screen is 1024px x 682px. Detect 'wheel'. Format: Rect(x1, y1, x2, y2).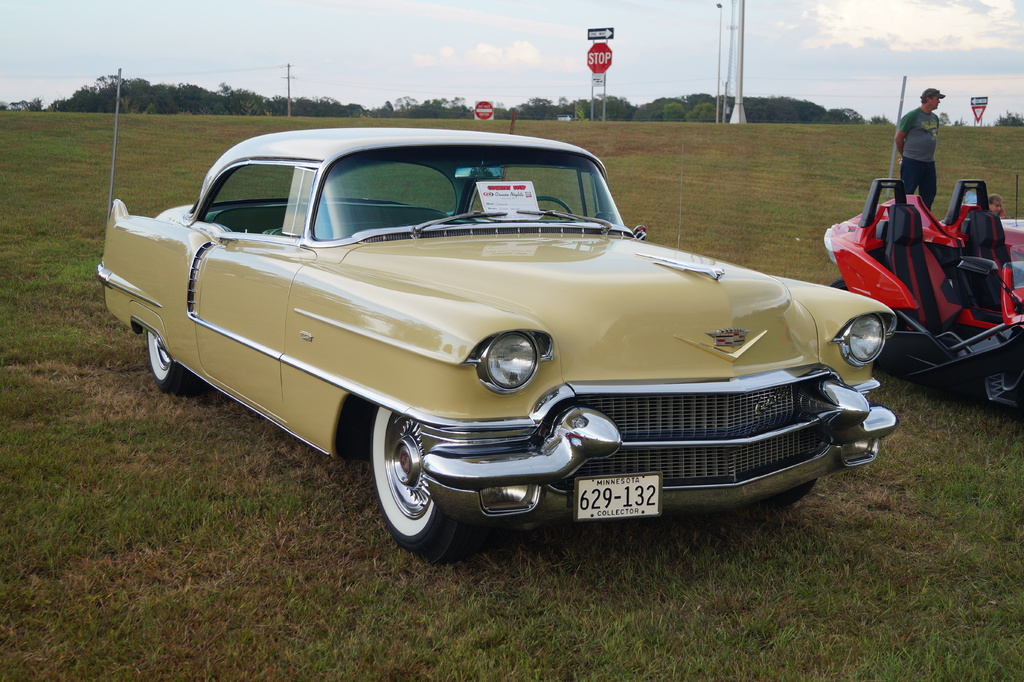
Rect(148, 329, 201, 398).
